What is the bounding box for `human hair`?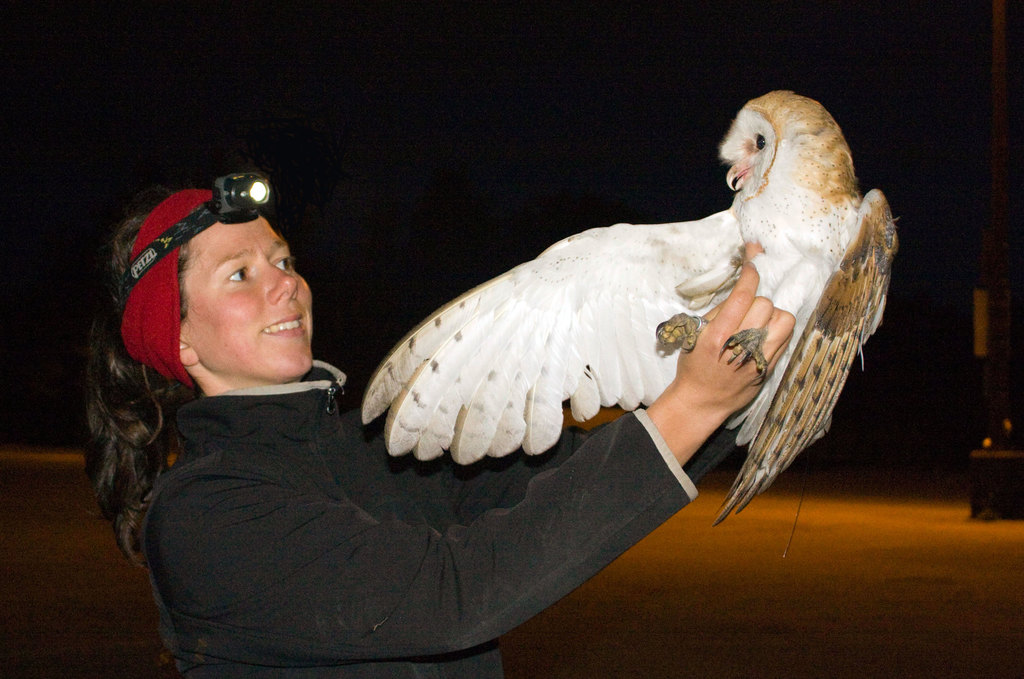
pyautogui.locateOnScreen(78, 181, 226, 555).
